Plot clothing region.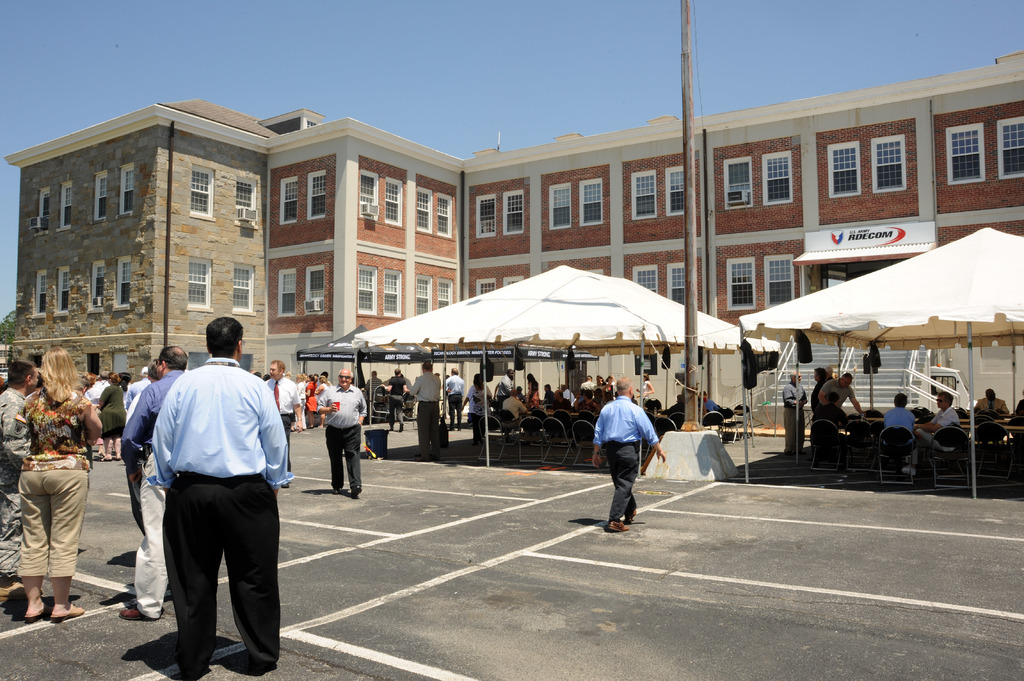
Plotted at box=[408, 373, 440, 453].
